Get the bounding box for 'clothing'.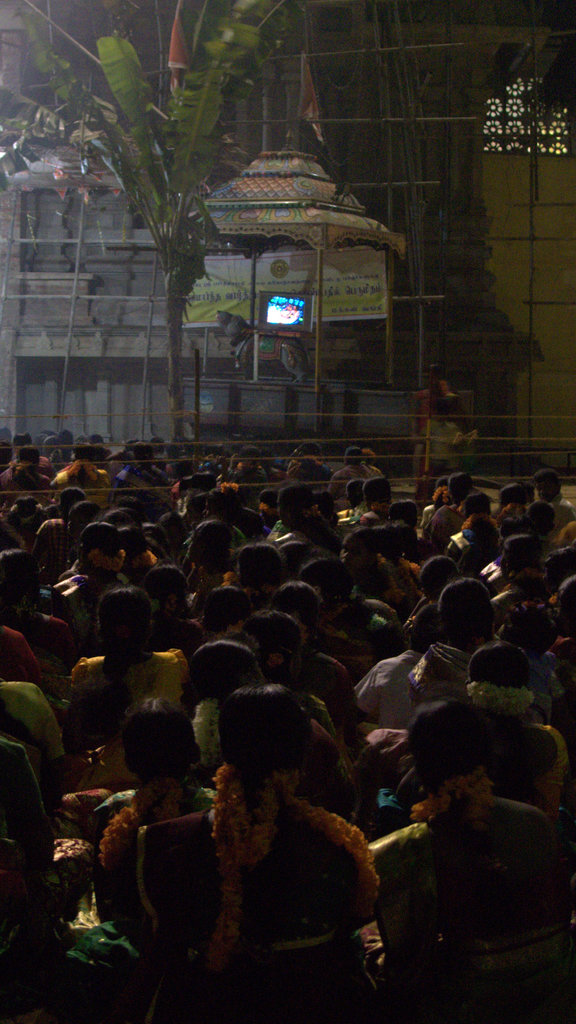
pyautogui.locateOnScreen(68, 655, 186, 790).
